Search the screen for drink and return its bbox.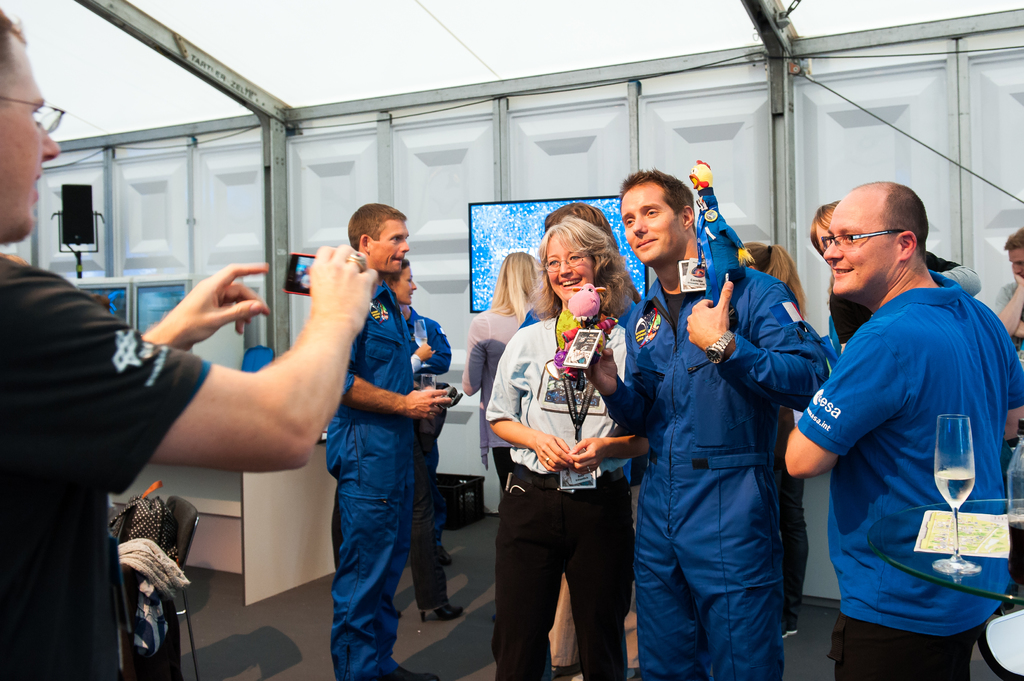
Found: 1005, 519, 1023, 583.
